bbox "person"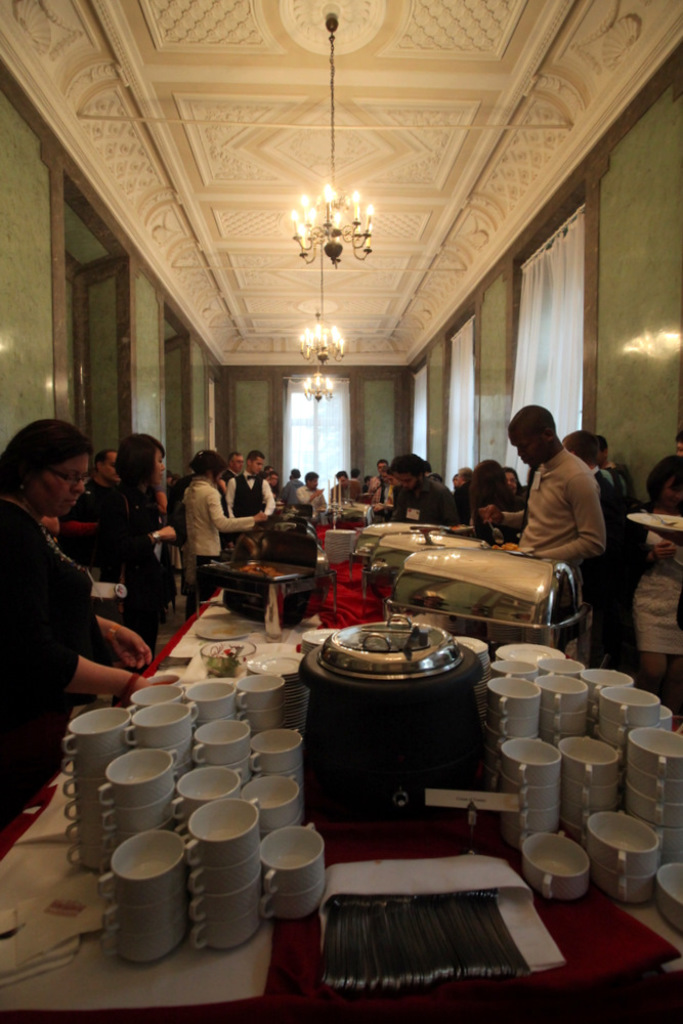
select_region(101, 432, 174, 655)
